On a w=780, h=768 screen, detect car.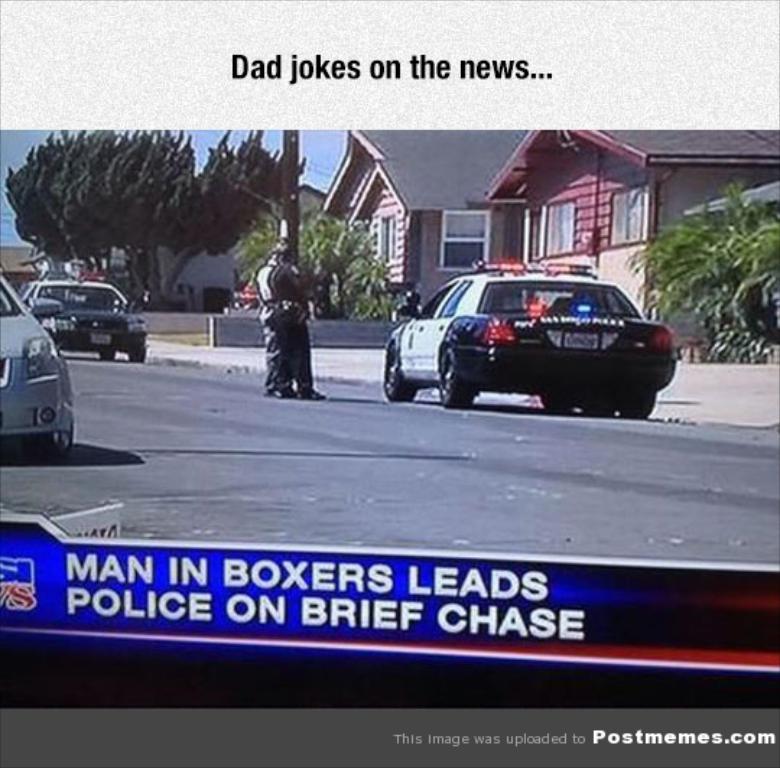
381,260,682,422.
